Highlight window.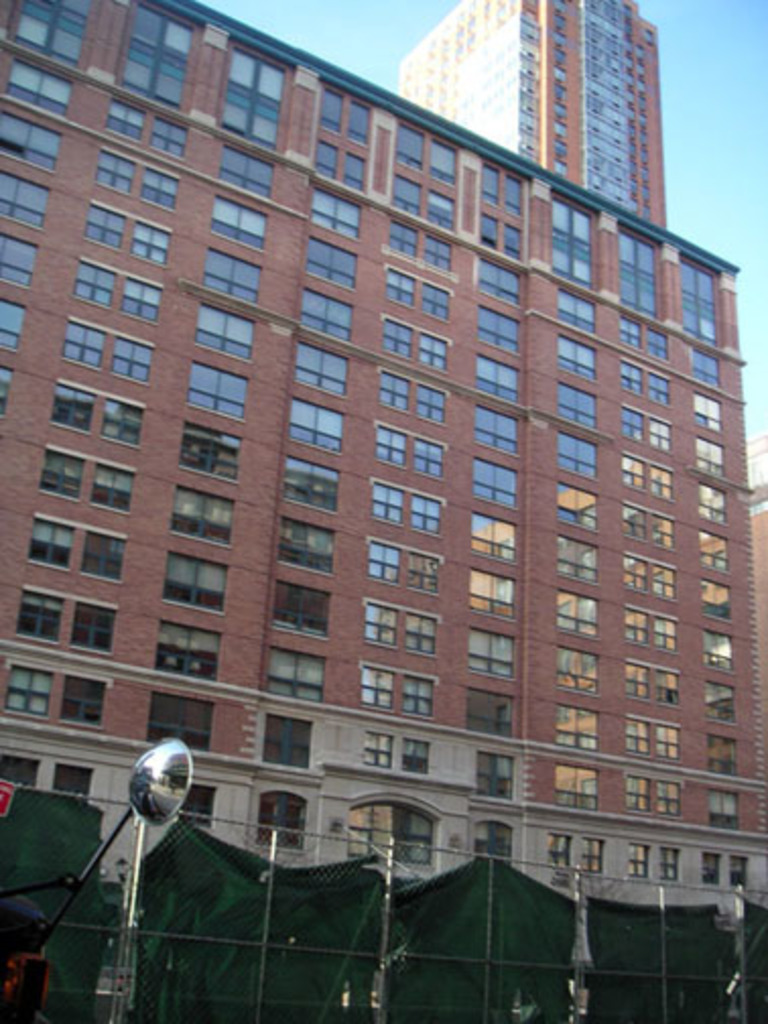
Highlighted region: <bbox>709, 679, 735, 717</bbox>.
